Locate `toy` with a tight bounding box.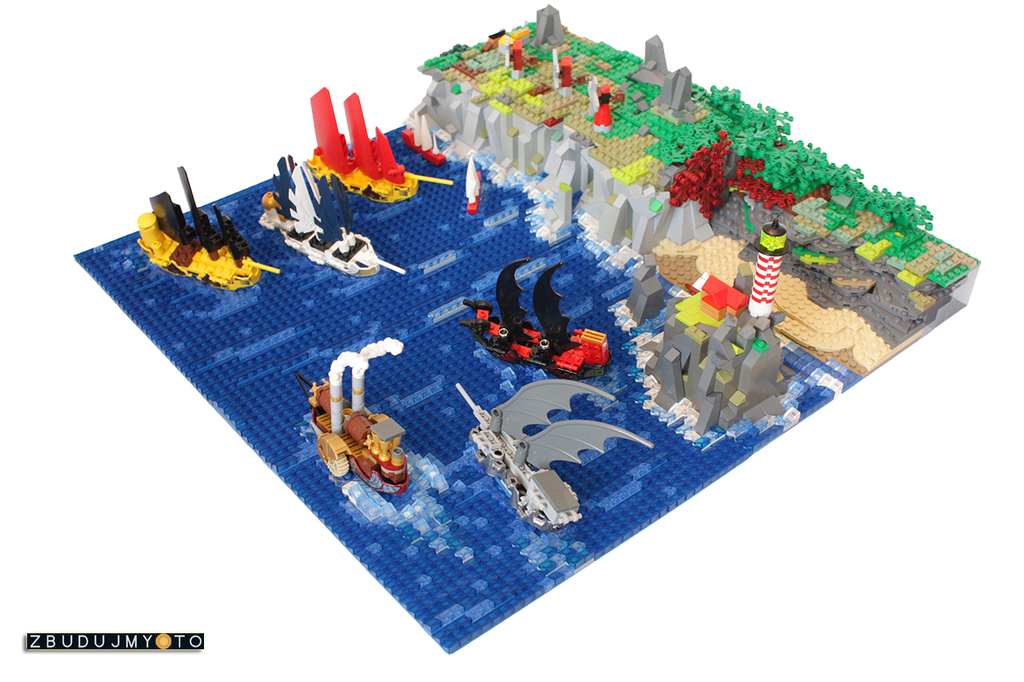
bbox(73, 115, 857, 660).
